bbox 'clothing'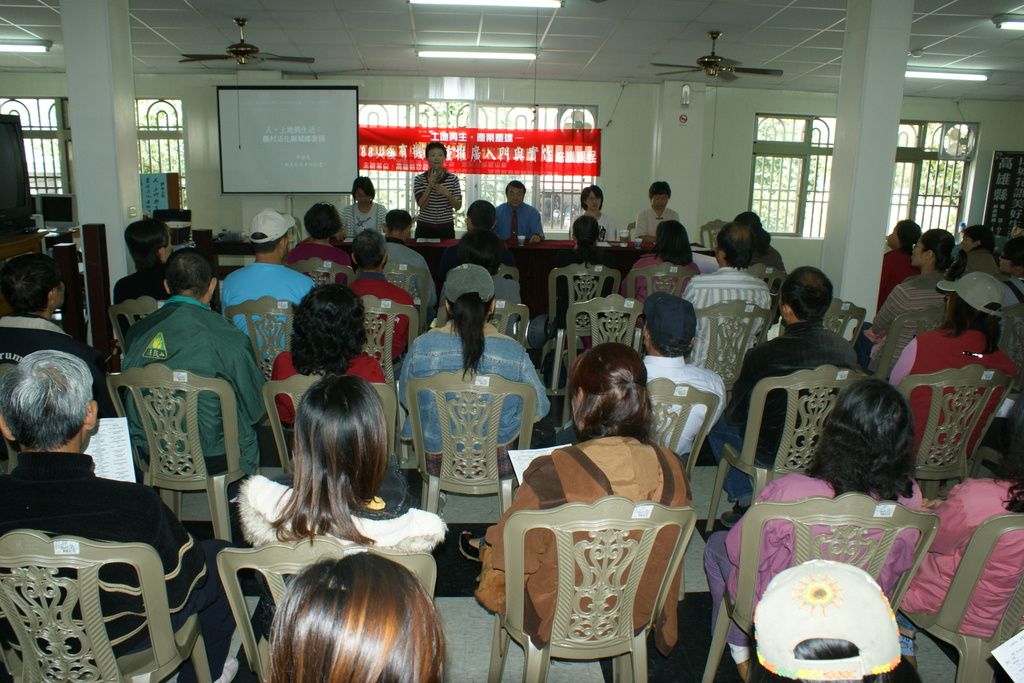
box(500, 204, 543, 233)
